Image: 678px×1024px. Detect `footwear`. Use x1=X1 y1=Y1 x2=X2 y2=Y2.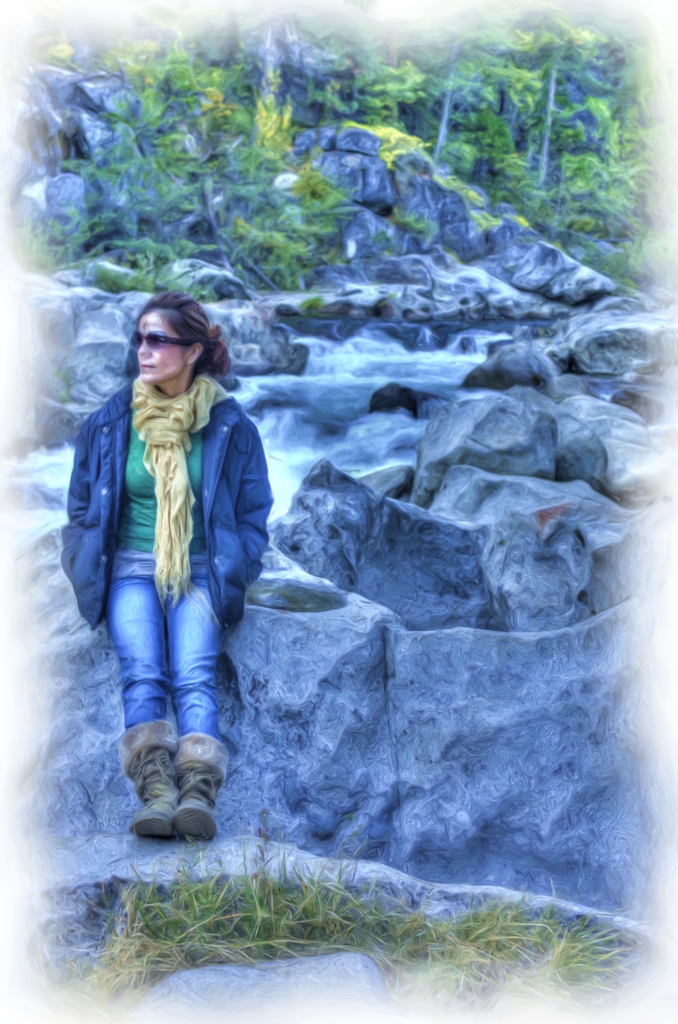
x1=126 y1=734 x2=172 y2=837.
